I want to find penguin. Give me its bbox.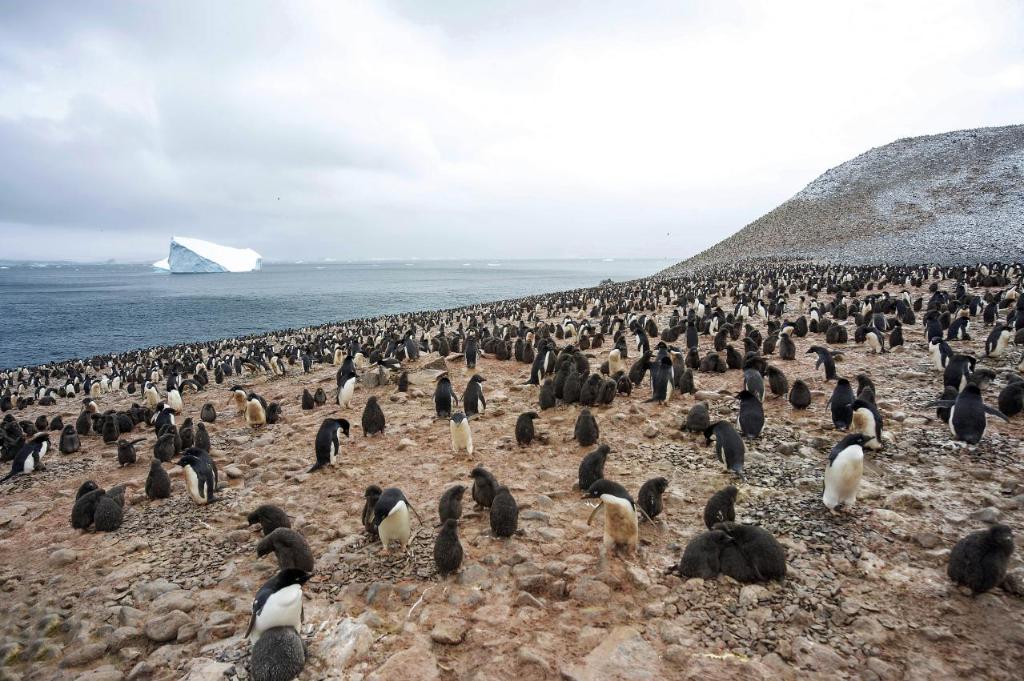
x1=946 y1=355 x2=979 y2=377.
